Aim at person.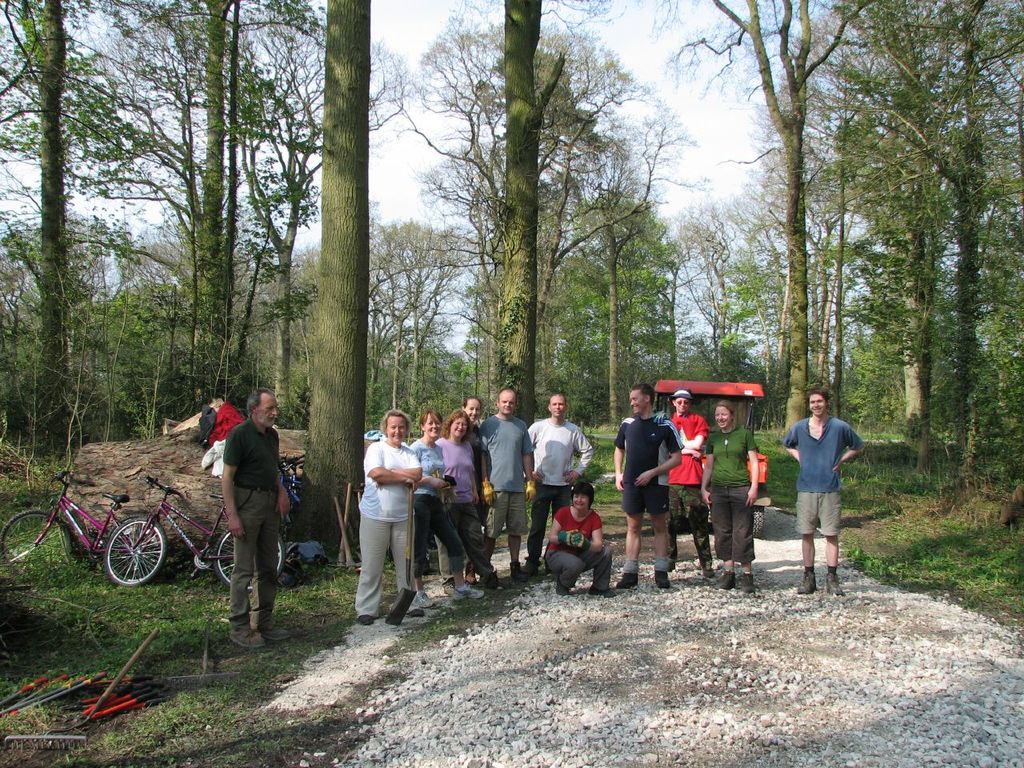
Aimed at locate(361, 408, 421, 624).
